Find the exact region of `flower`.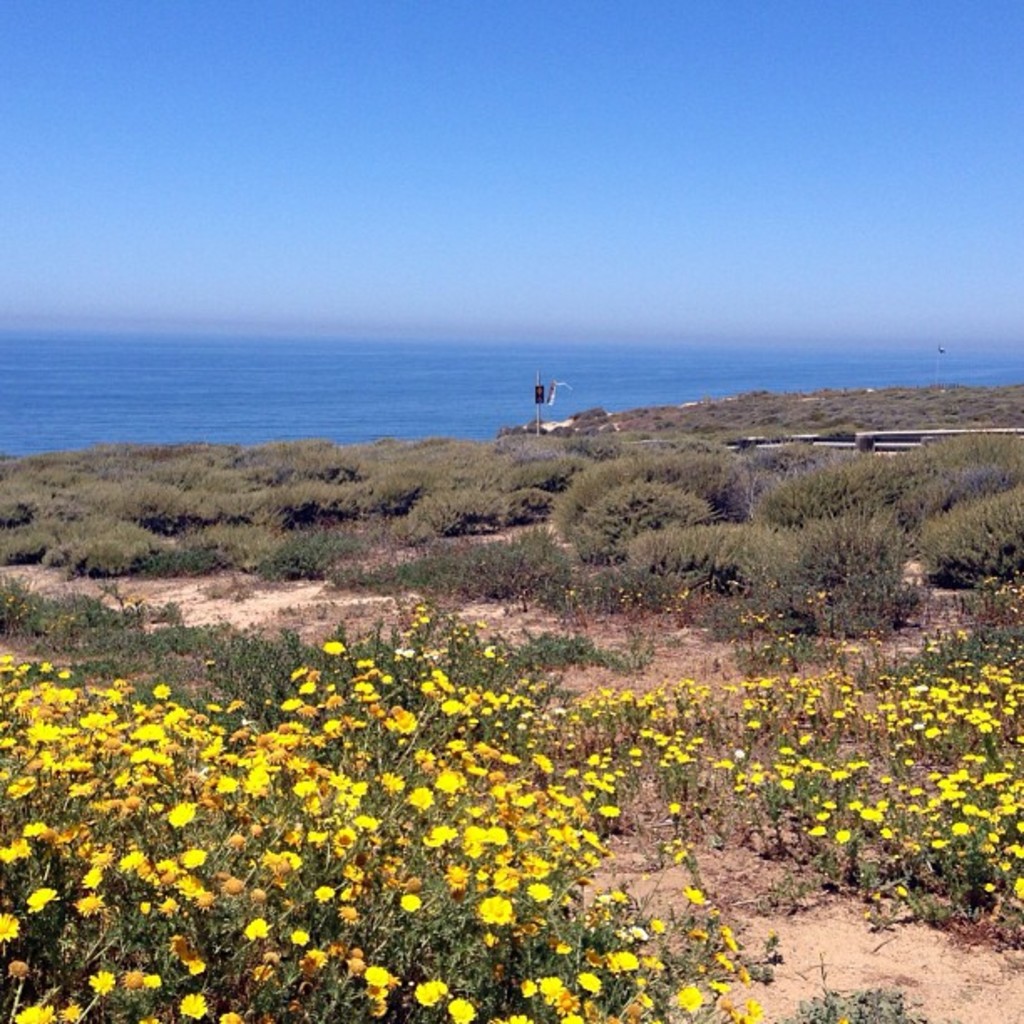
Exact region: bbox(470, 890, 510, 925).
